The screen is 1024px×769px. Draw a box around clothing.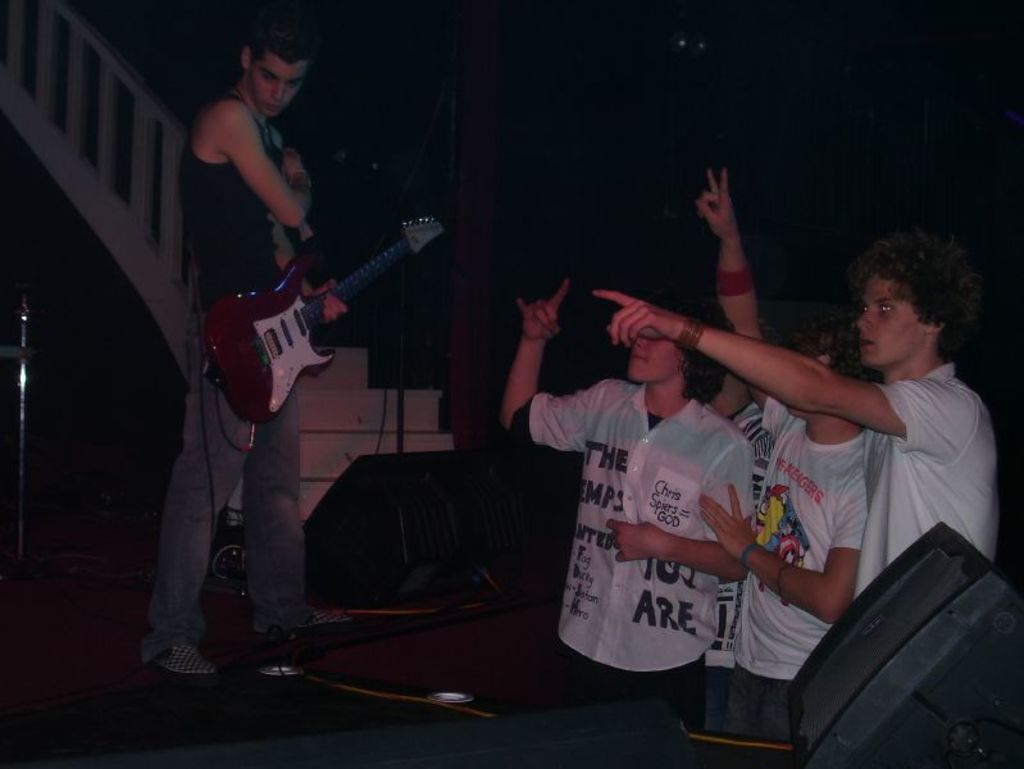
box(714, 399, 778, 743).
